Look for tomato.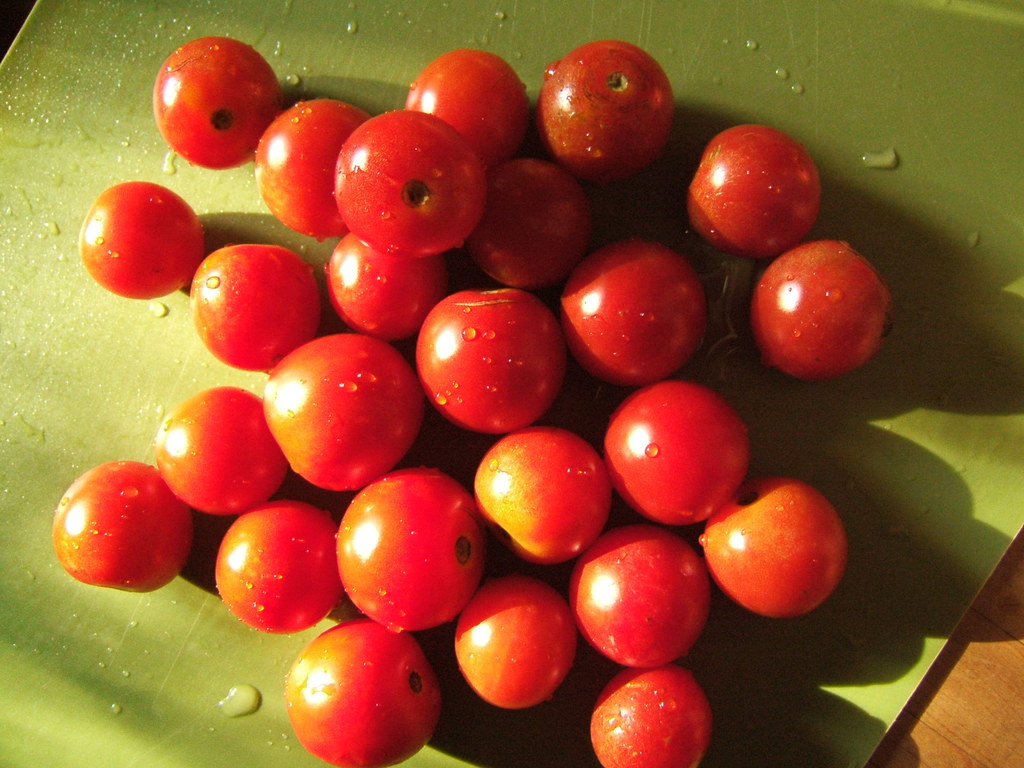
Found: [x1=454, y1=574, x2=576, y2=713].
